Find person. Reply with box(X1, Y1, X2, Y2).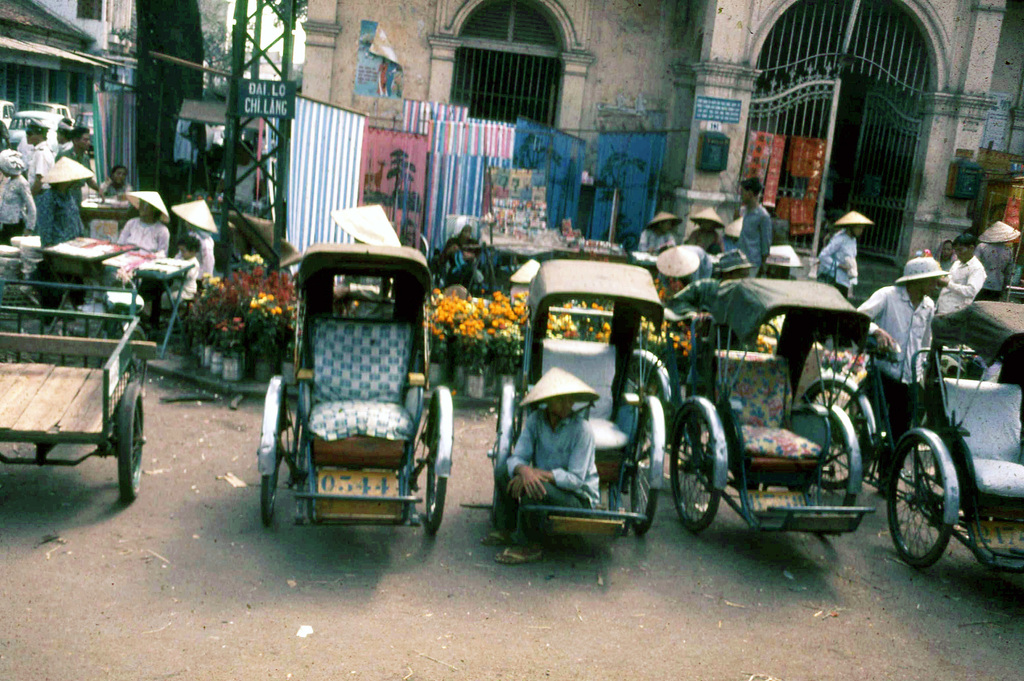
box(96, 166, 130, 197).
